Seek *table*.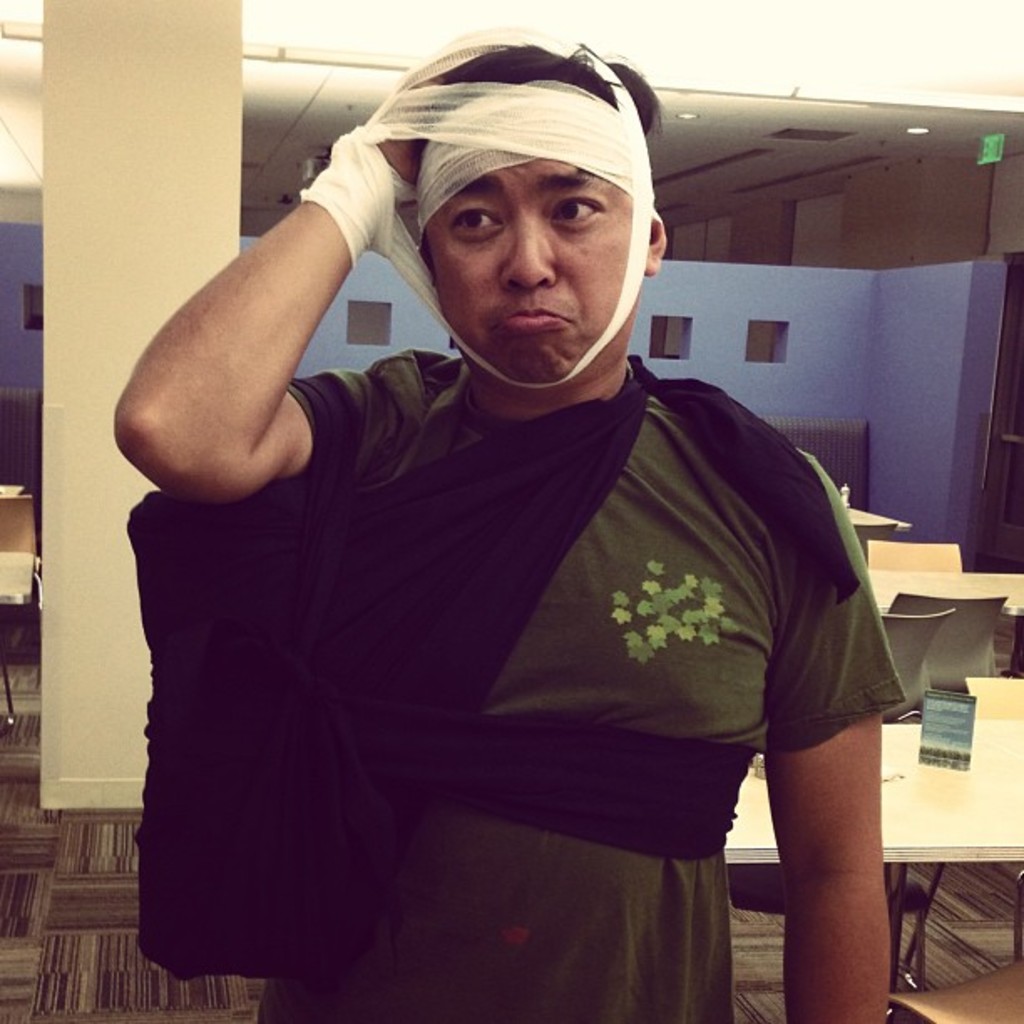
BBox(0, 545, 35, 731).
